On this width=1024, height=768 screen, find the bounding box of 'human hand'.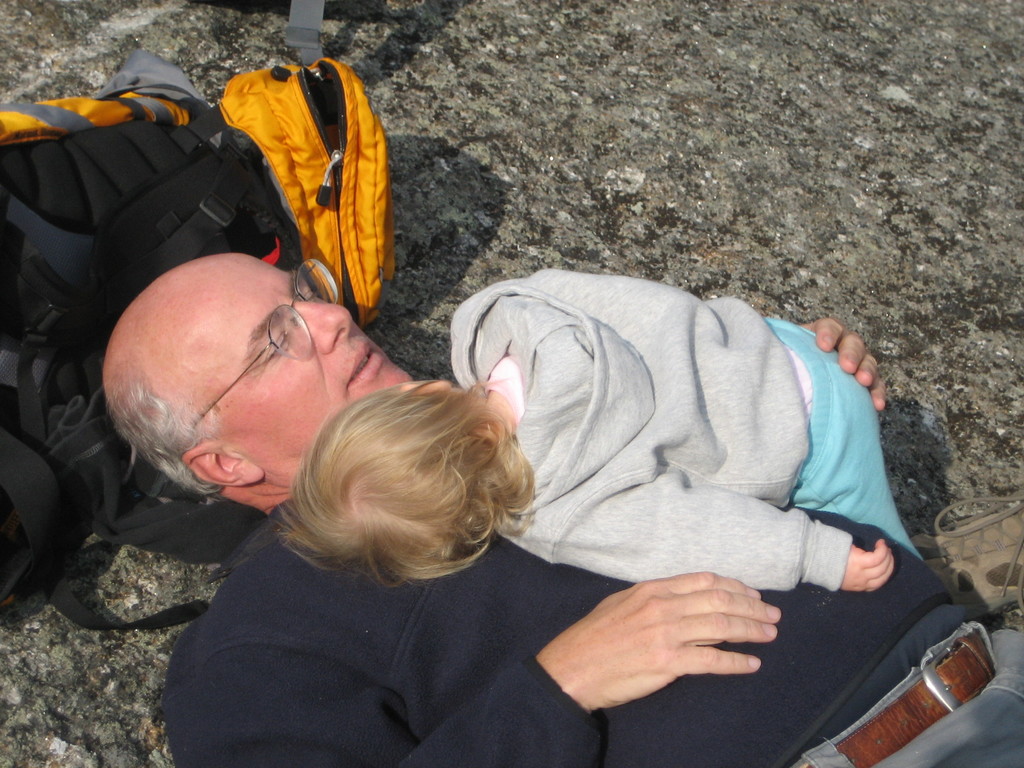
Bounding box: <region>839, 538, 899, 593</region>.
